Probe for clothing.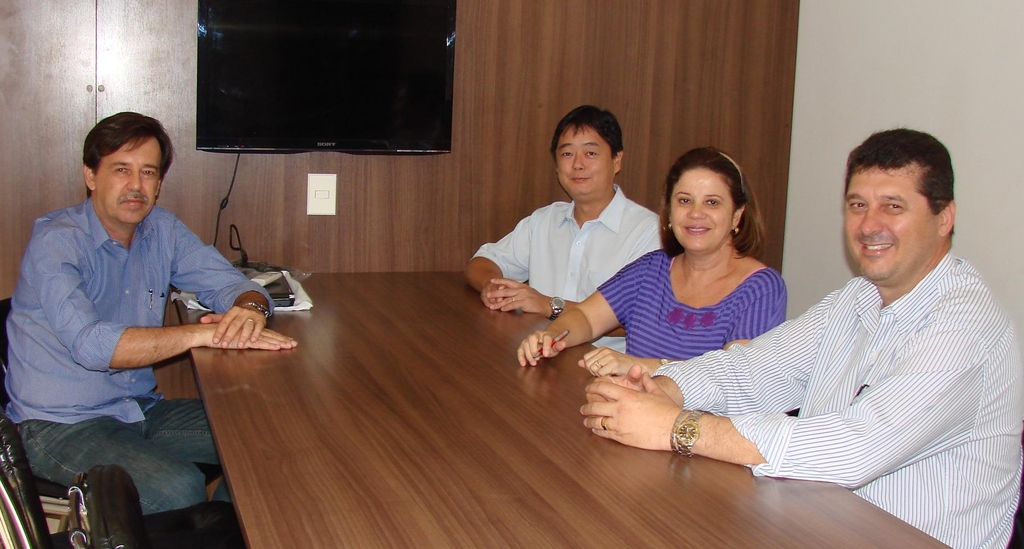
Probe result: 653 256 1023 548.
